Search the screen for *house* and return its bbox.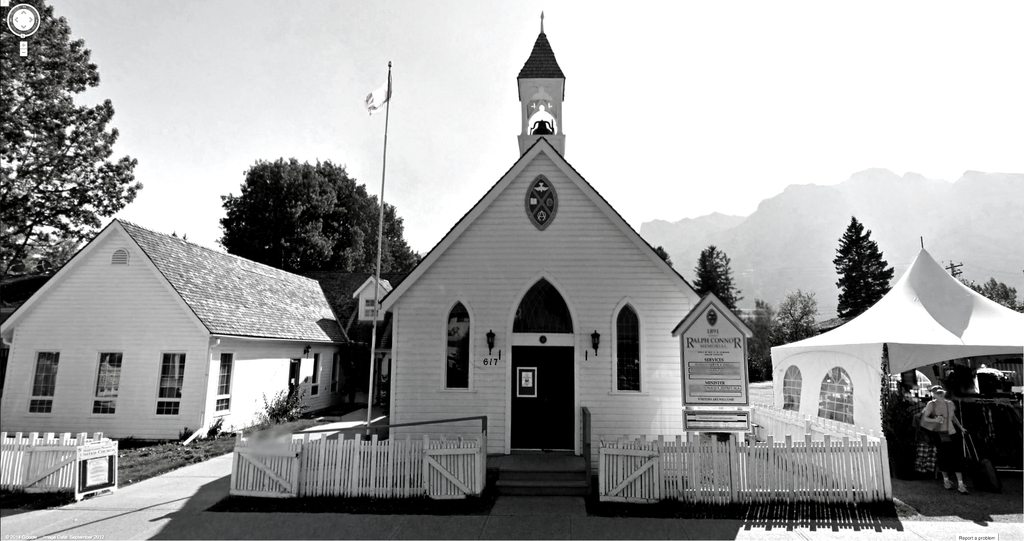
Found: bbox(374, 9, 711, 494).
